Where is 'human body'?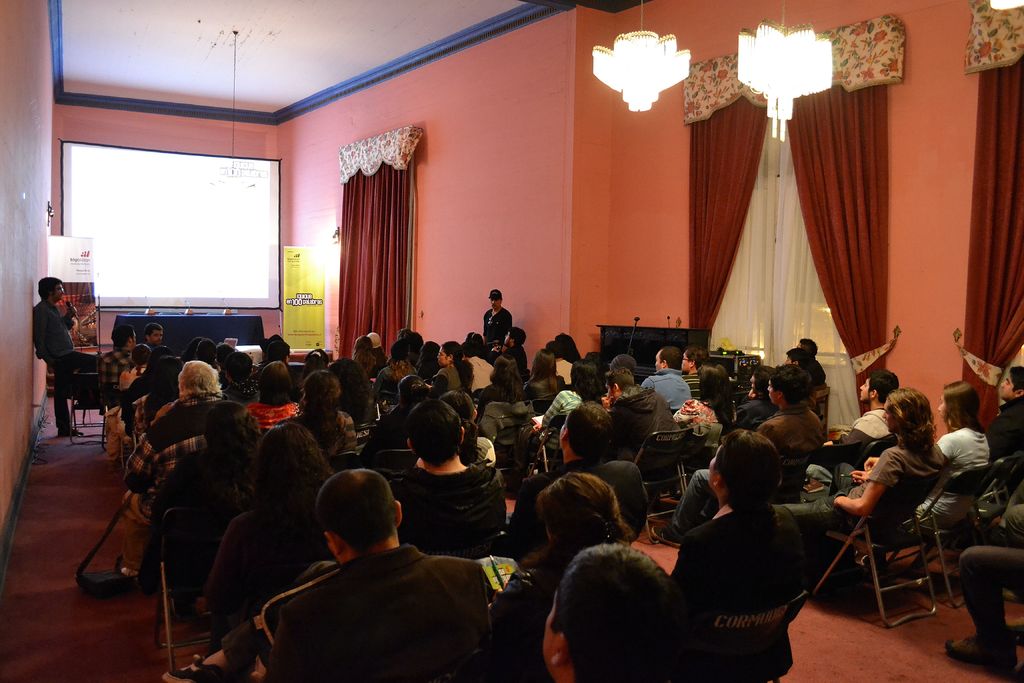
[157,543,493,679].
